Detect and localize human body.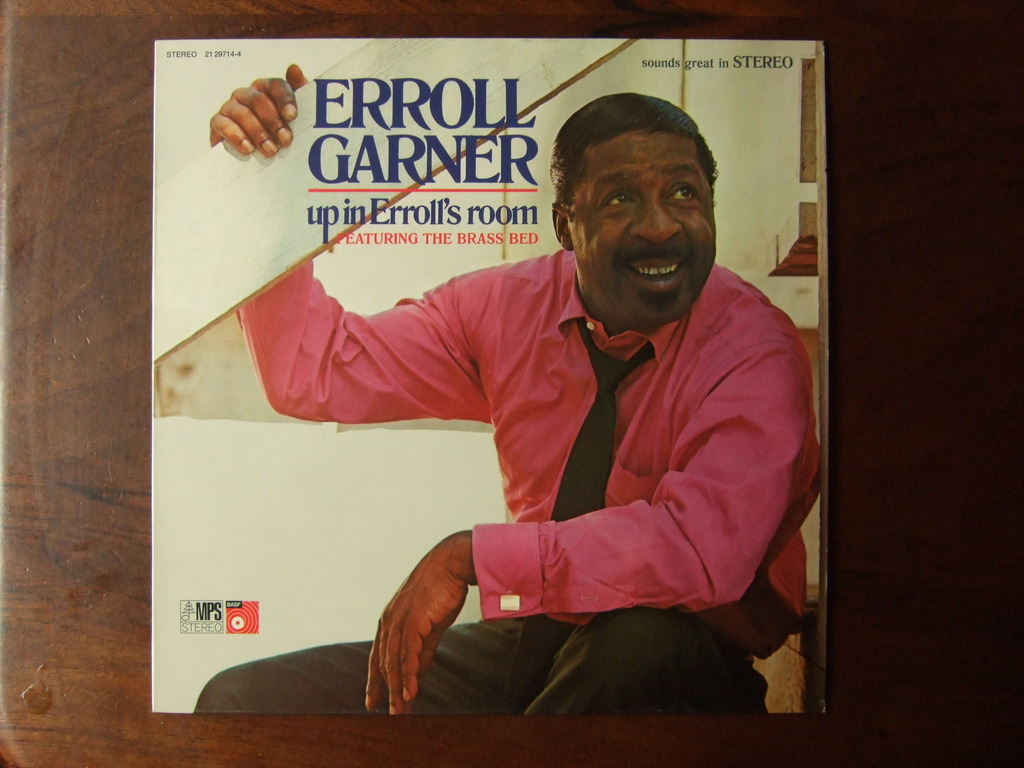
Localized at locate(363, 81, 839, 717).
